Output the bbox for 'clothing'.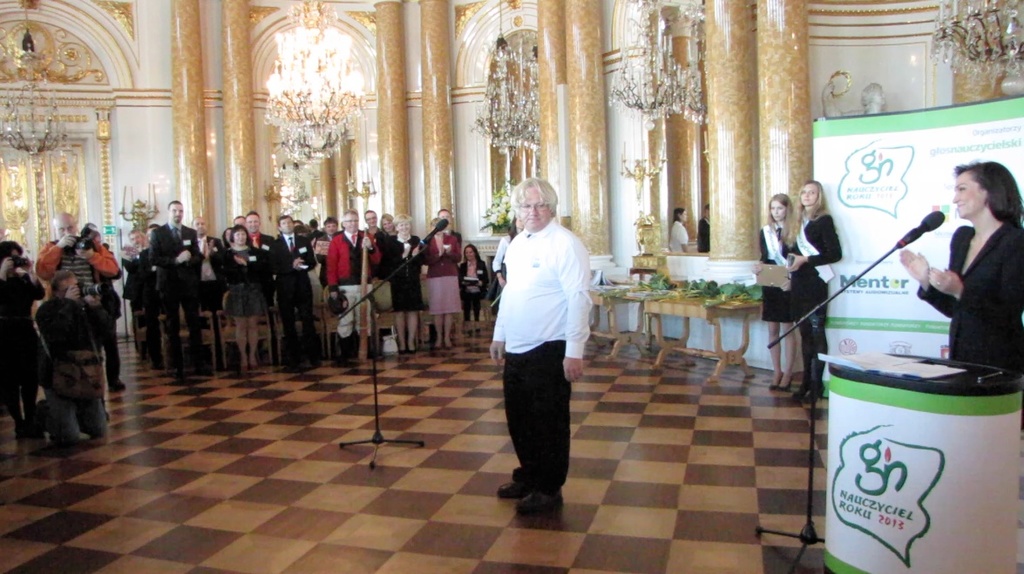
box(697, 219, 710, 258).
